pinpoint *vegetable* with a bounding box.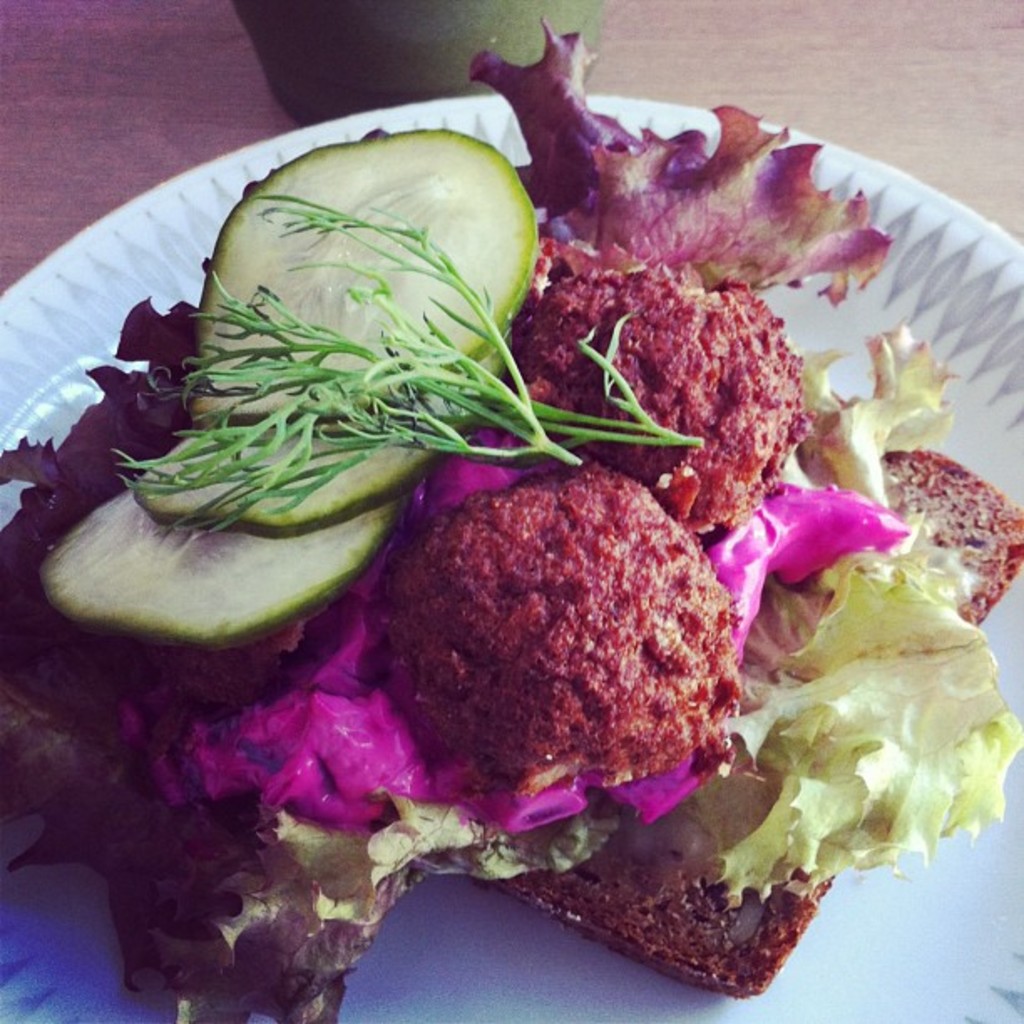
pyautogui.locateOnScreen(40, 479, 393, 646).
